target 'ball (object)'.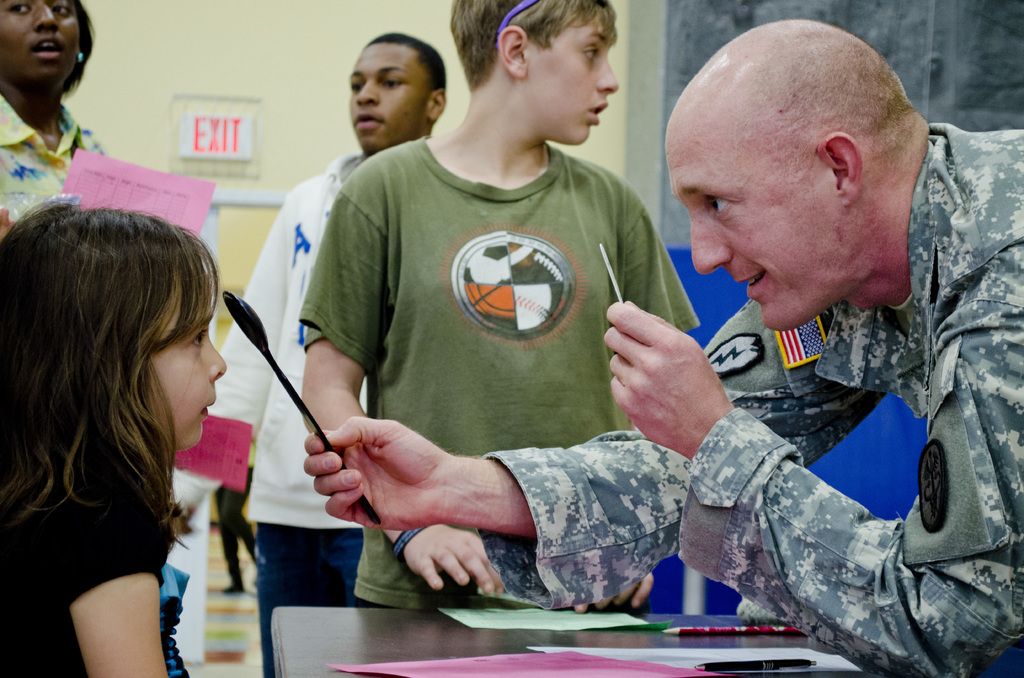
Target region: box(454, 236, 572, 343).
